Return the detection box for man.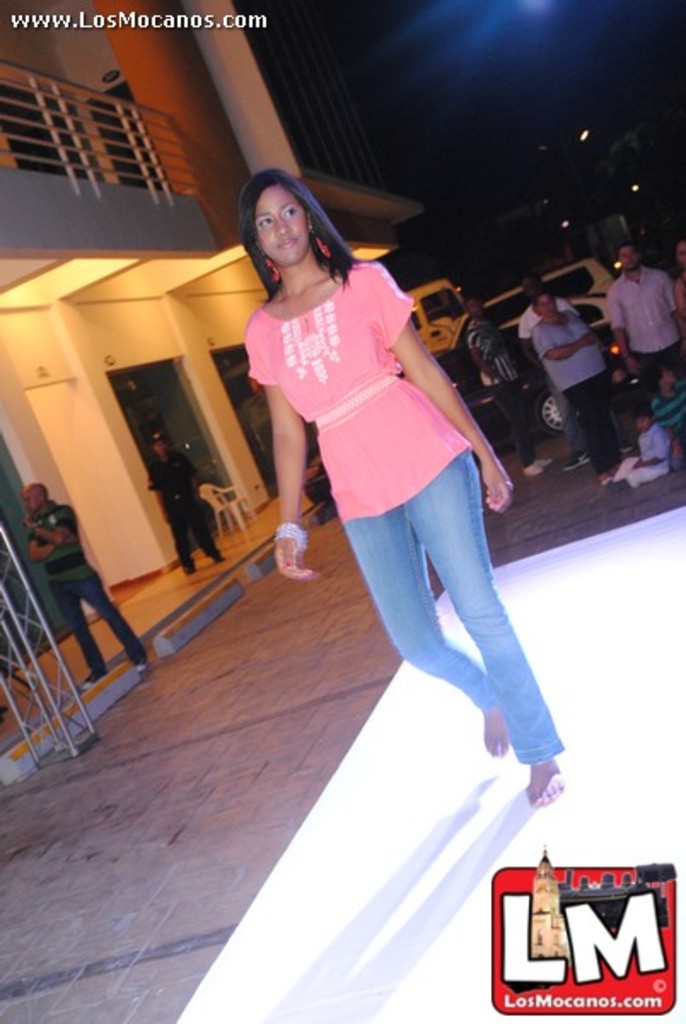
(x1=517, y1=268, x2=637, y2=474).
